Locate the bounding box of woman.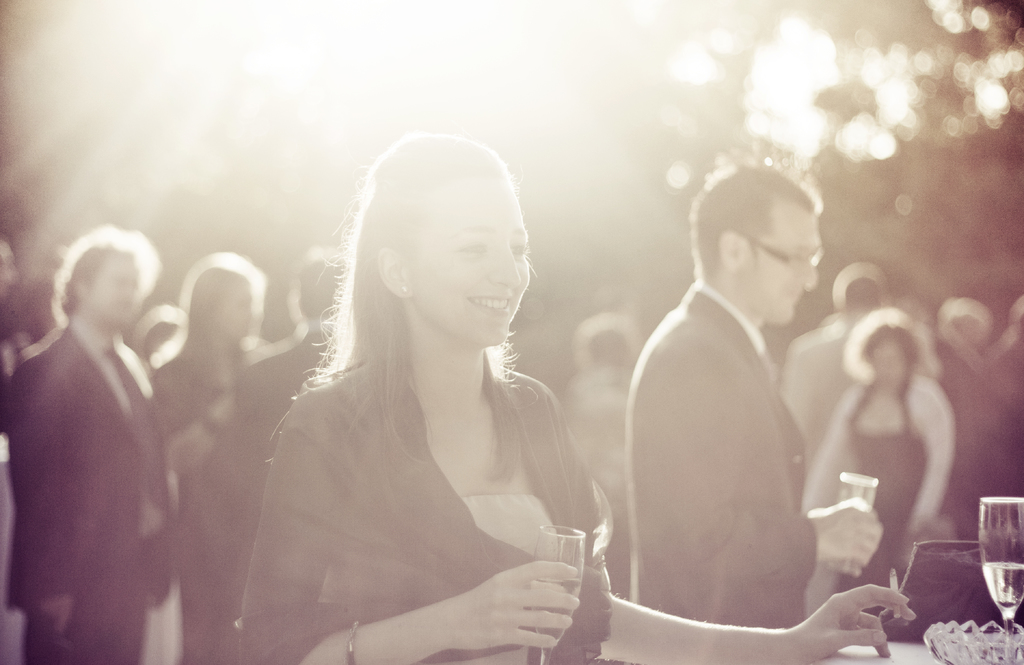
Bounding box: {"left": 150, "top": 253, "right": 264, "bottom": 664}.
